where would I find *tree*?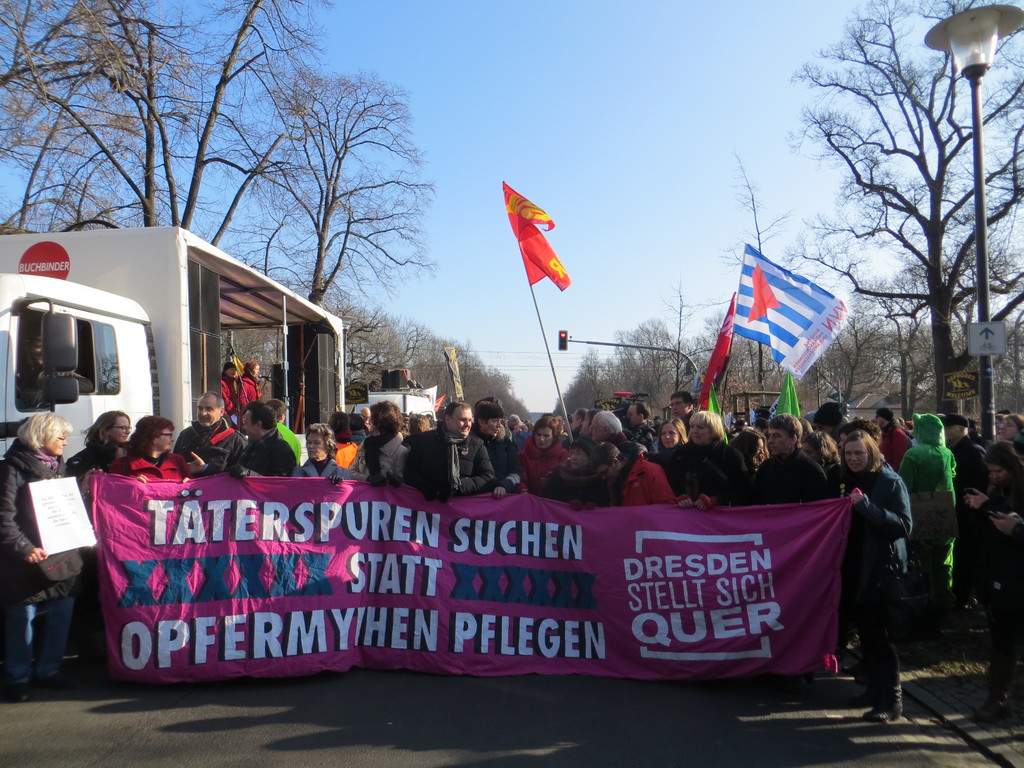
At <box>212,74,445,316</box>.
